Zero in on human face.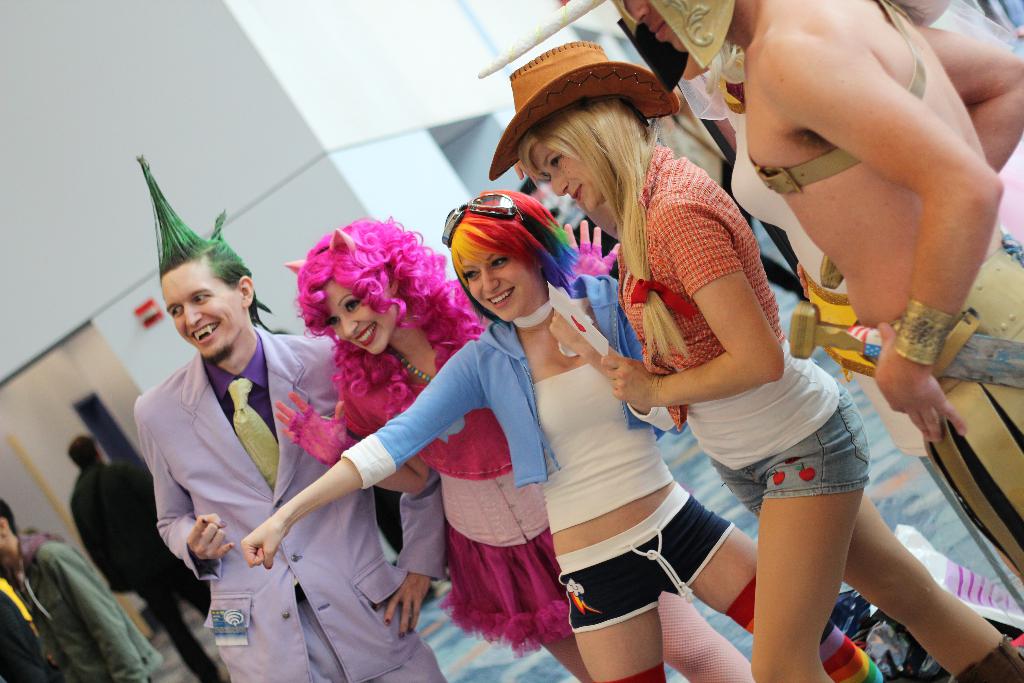
Zeroed in: <region>319, 274, 390, 359</region>.
